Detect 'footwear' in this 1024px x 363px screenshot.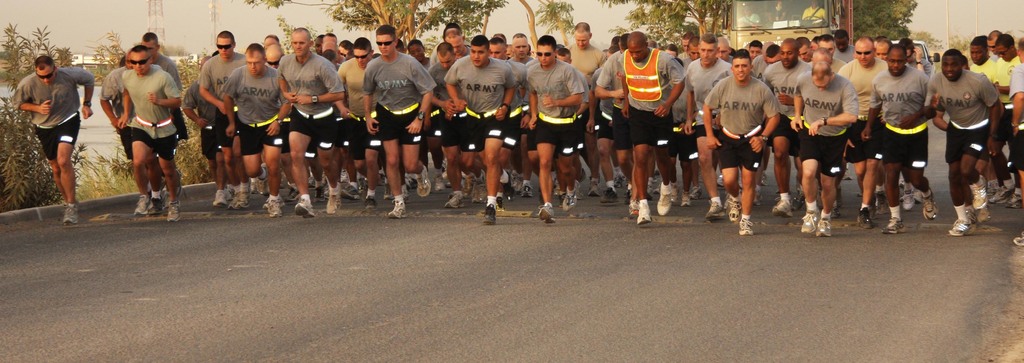
Detection: {"left": 522, "top": 182, "right": 535, "bottom": 197}.
